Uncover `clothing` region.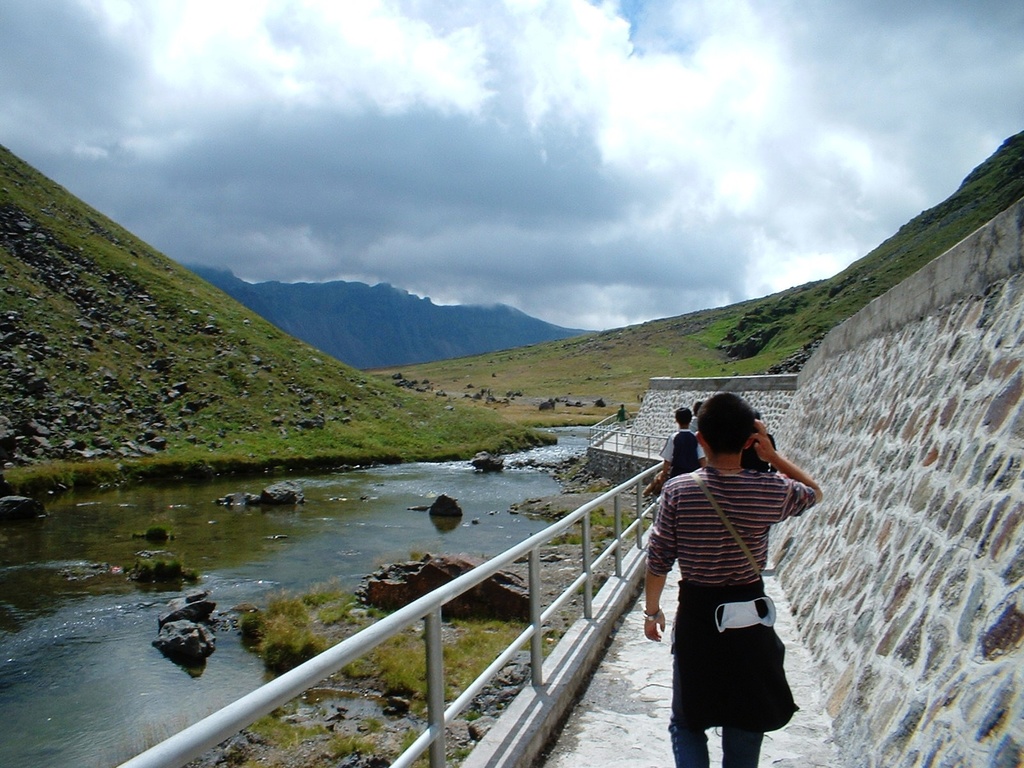
Uncovered: box=[665, 431, 710, 478].
